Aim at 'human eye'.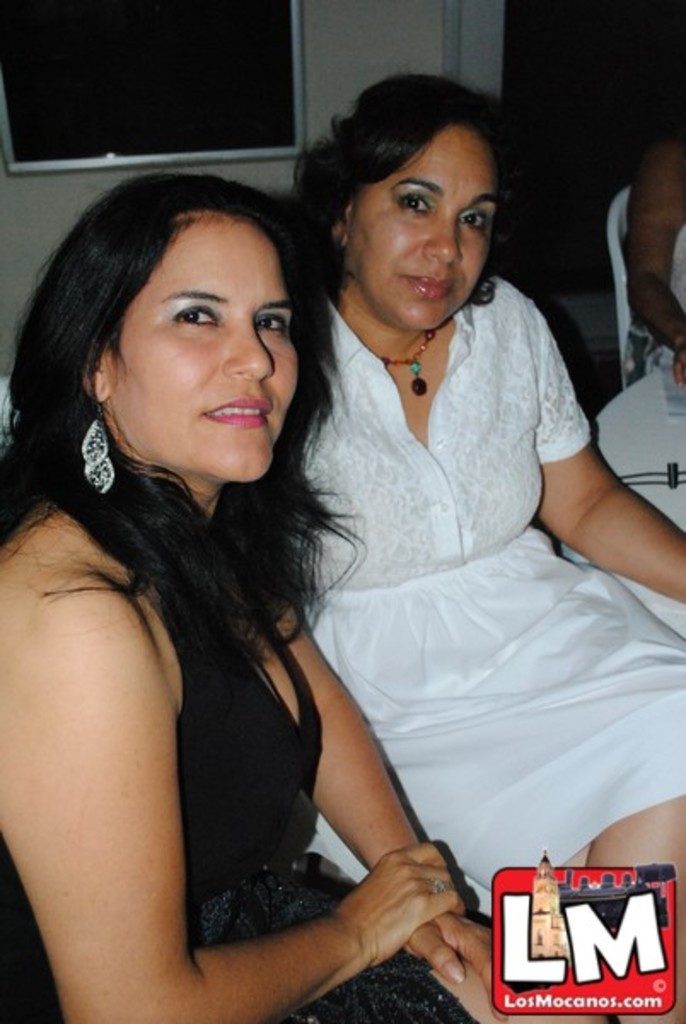
Aimed at (left=389, top=186, right=435, bottom=220).
